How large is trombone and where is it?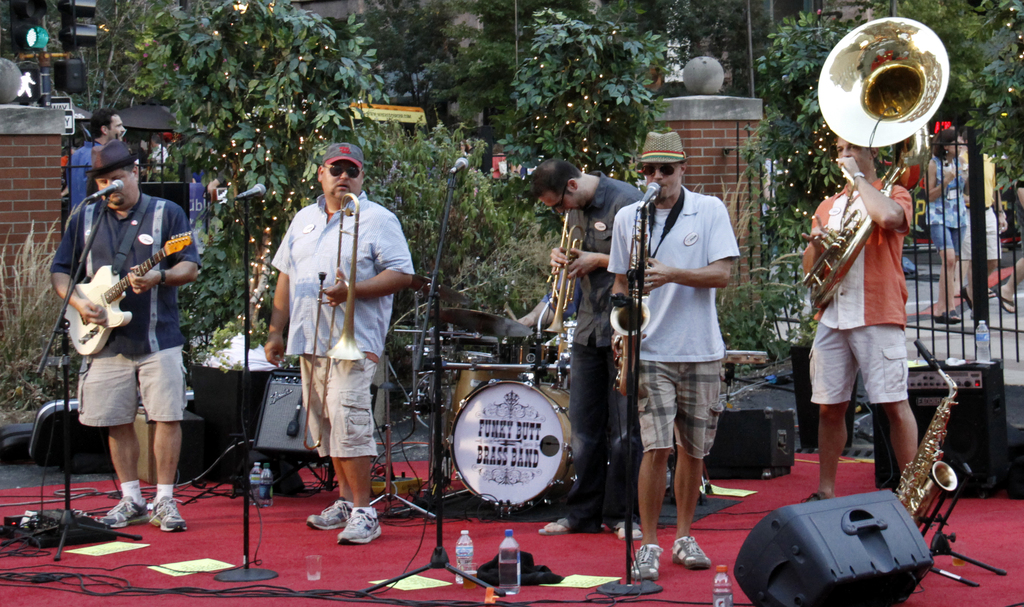
Bounding box: <box>803,11,957,306</box>.
